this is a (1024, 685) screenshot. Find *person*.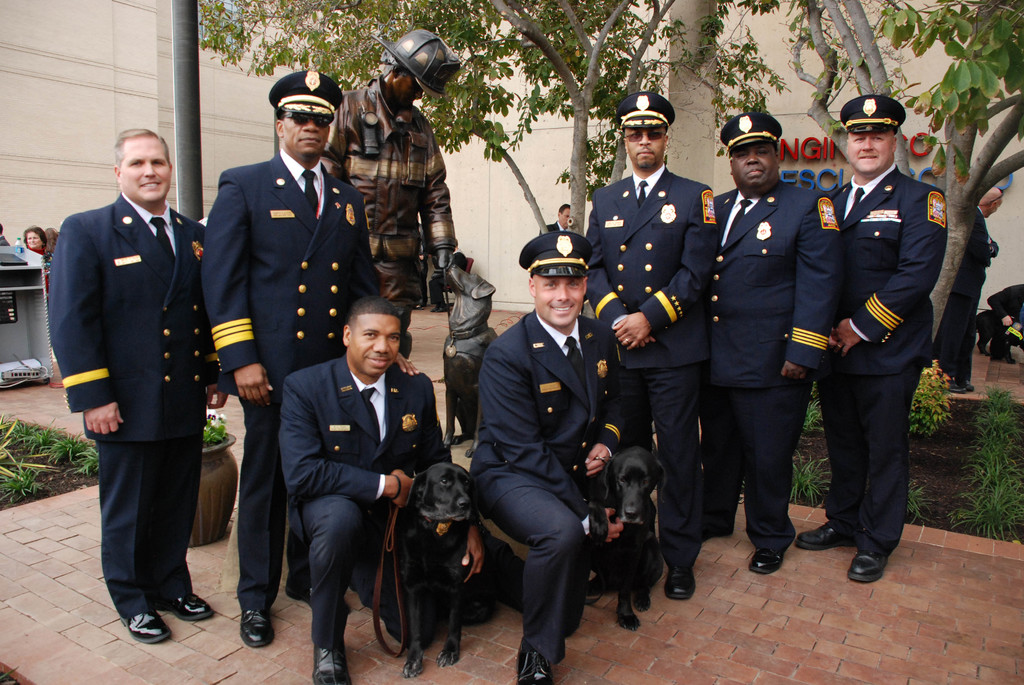
Bounding box: bbox=(584, 90, 723, 607).
